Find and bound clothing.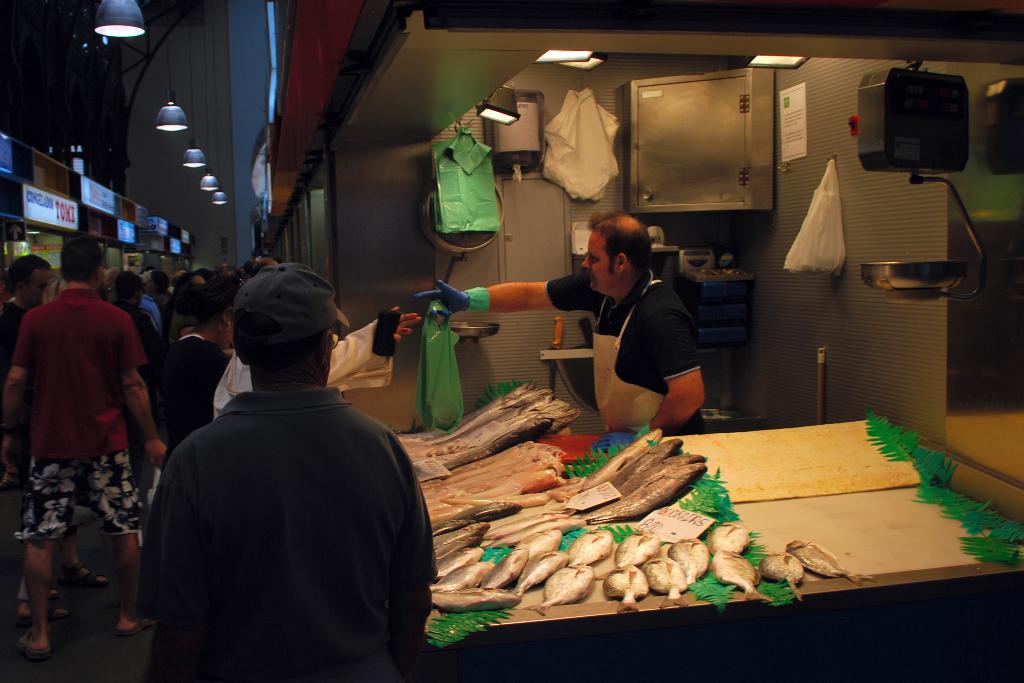
Bound: pyautogui.locateOnScreen(546, 263, 714, 434).
